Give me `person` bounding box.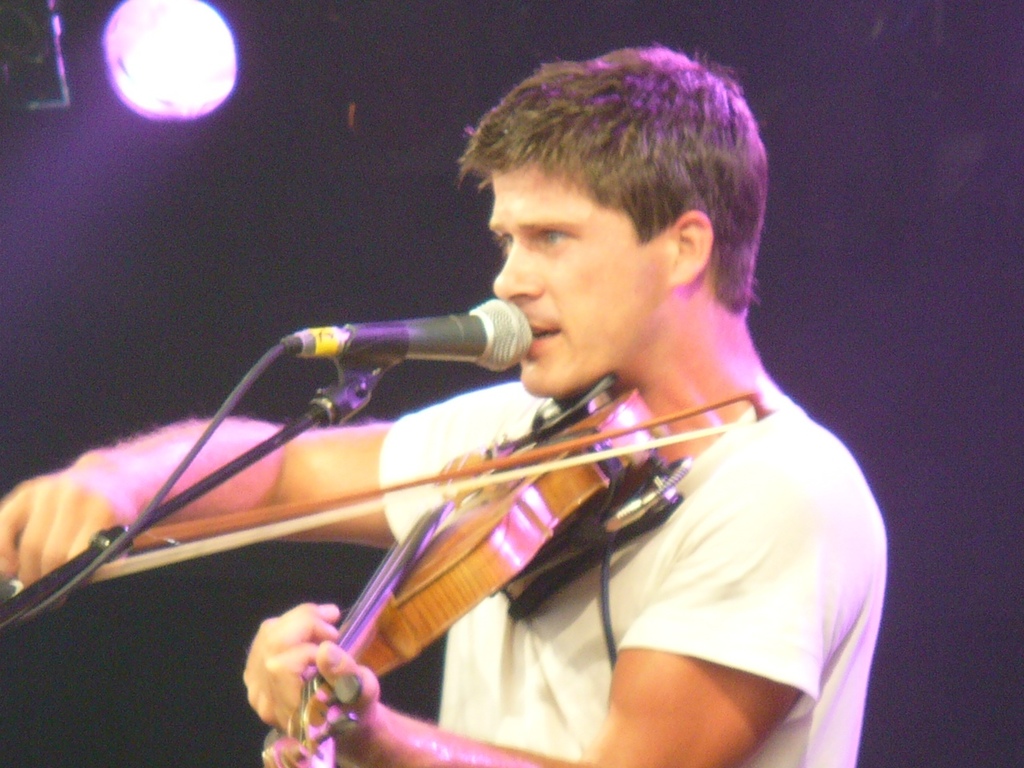
<bbox>0, 42, 890, 767</bbox>.
